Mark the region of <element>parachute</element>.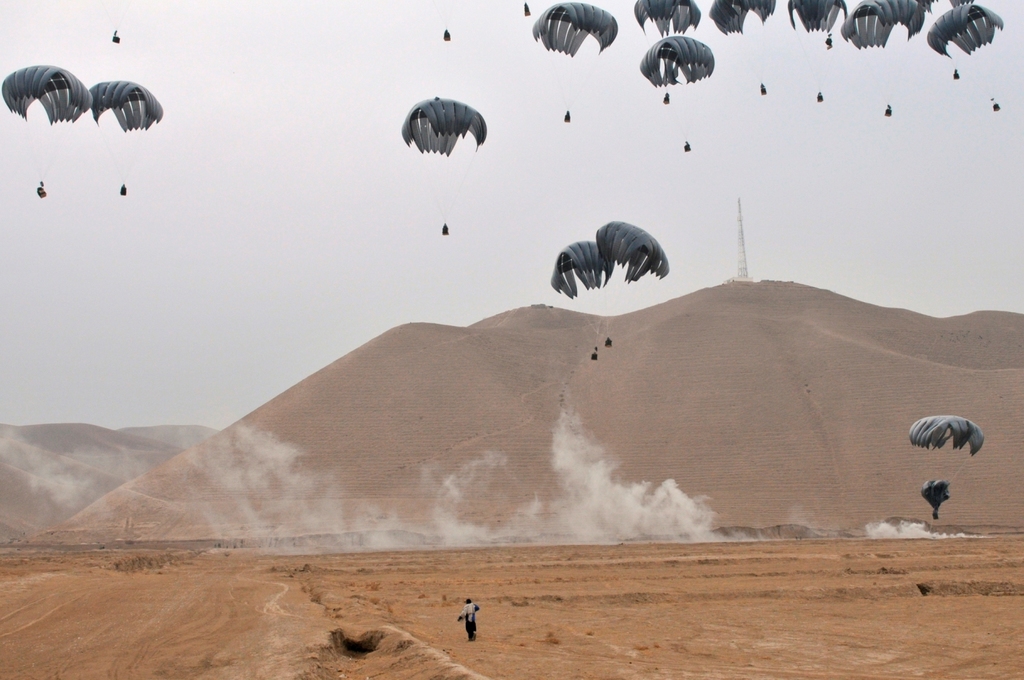
Region: l=643, t=35, r=718, b=150.
